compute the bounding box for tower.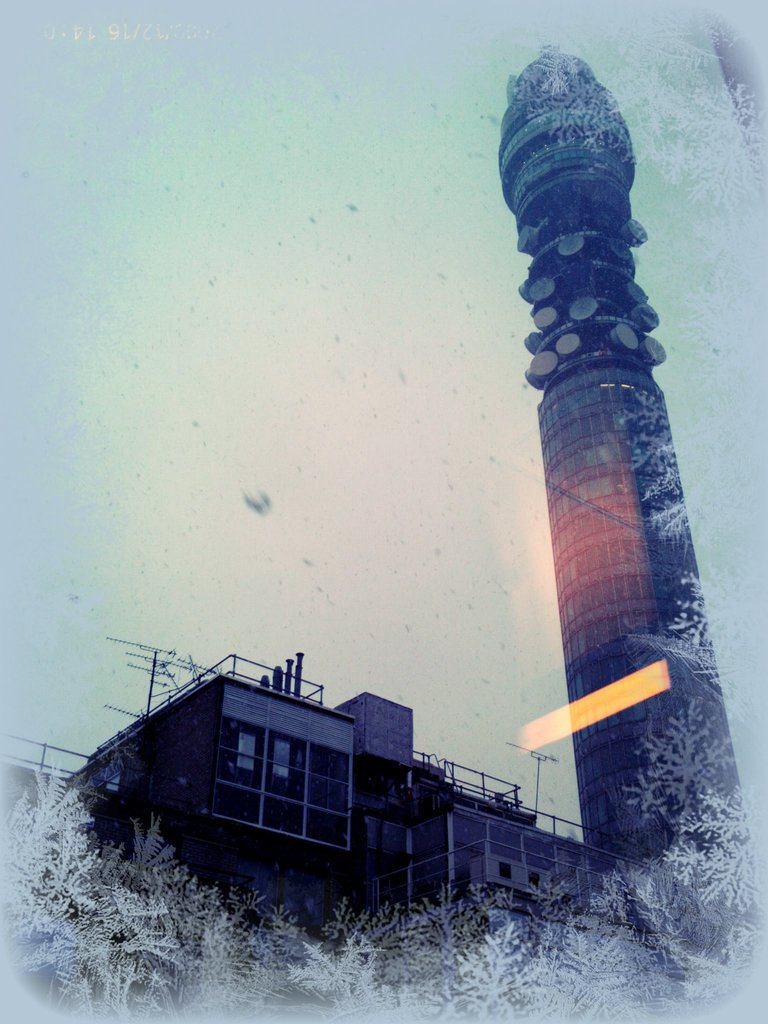
l=479, t=95, r=734, b=820.
